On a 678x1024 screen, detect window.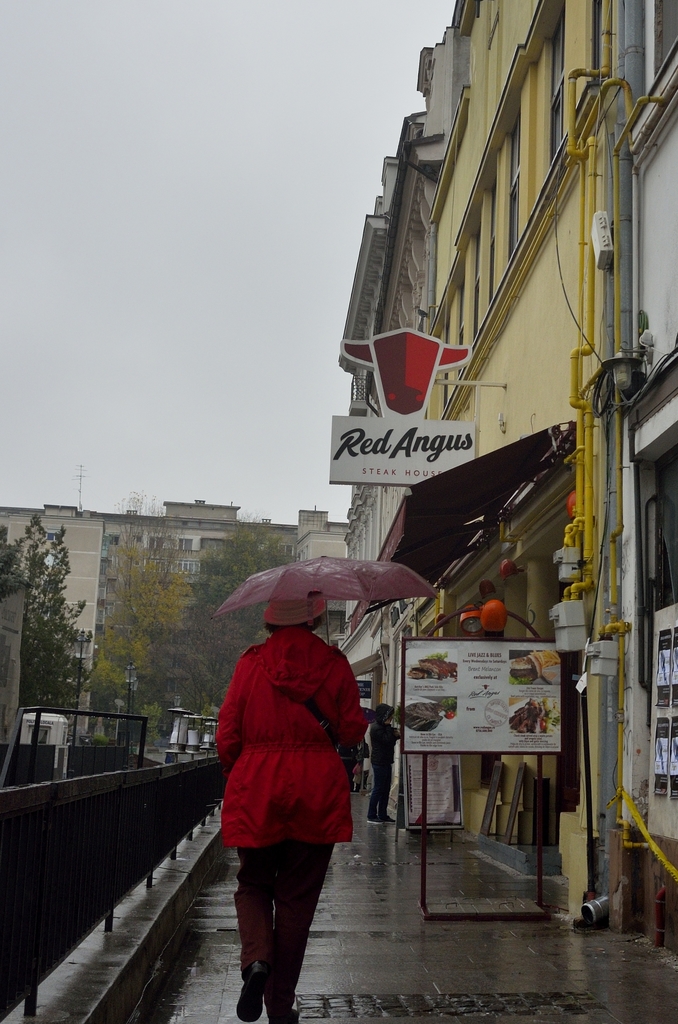
box(149, 533, 166, 548).
